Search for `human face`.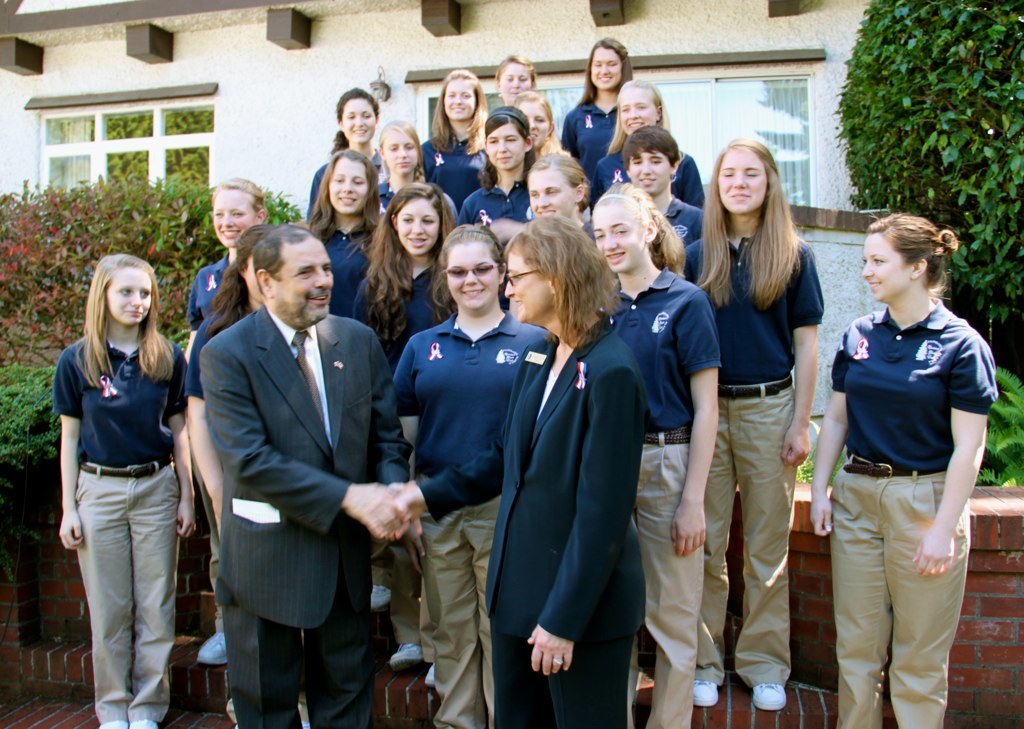
Found at (left=487, top=126, right=526, bottom=172).
